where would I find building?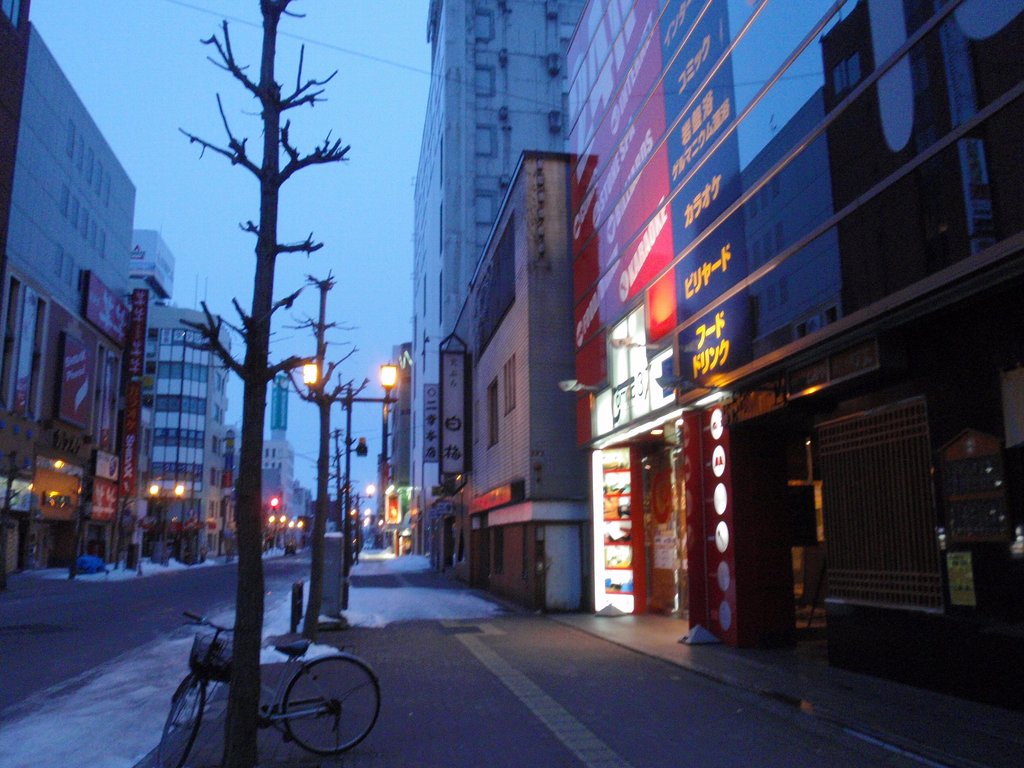
At [416,0,592,568].
